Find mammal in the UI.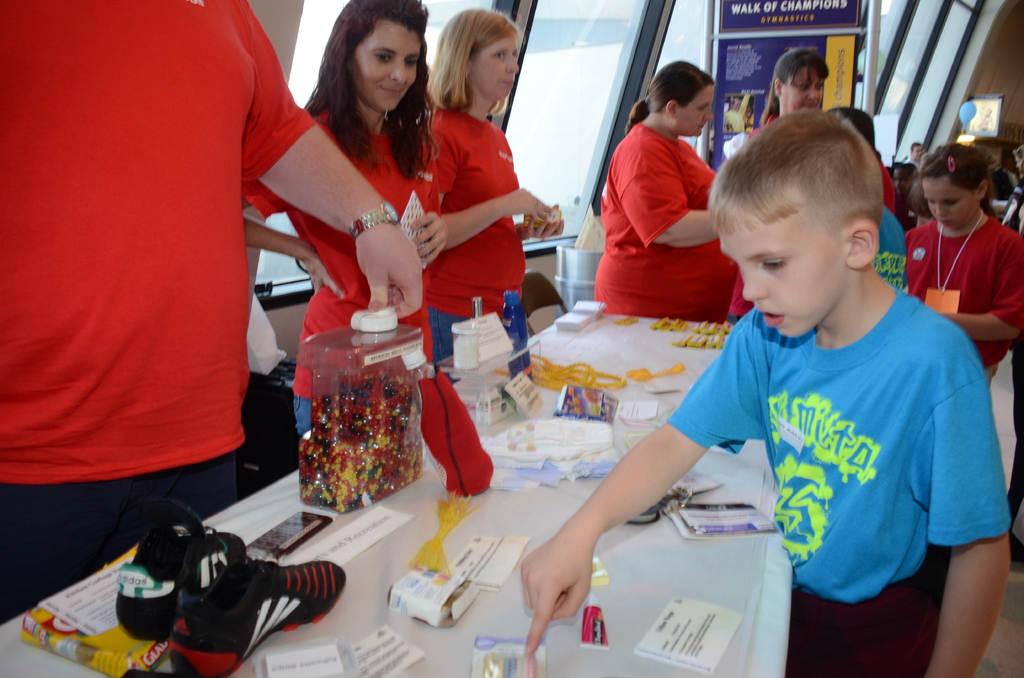
UI element at [580, 112, 1009, 653].
